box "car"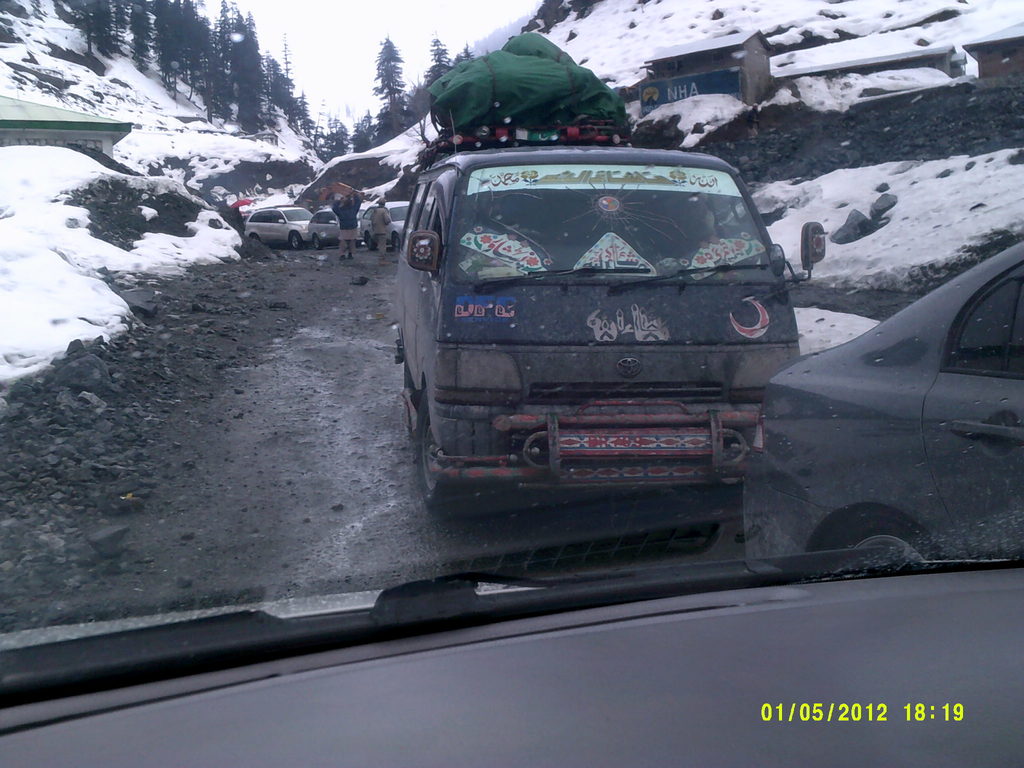
[x1=311, y1=205, x2=369, y2=232]
